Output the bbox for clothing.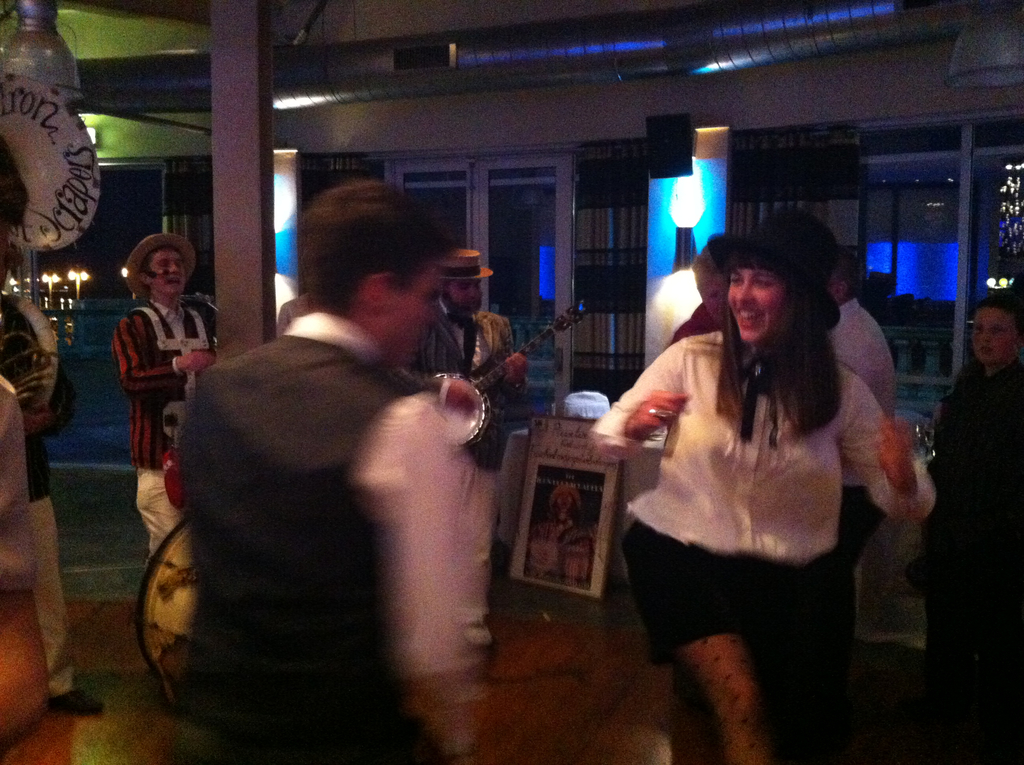
[left=181, top=318, right=474, bottom=753].
